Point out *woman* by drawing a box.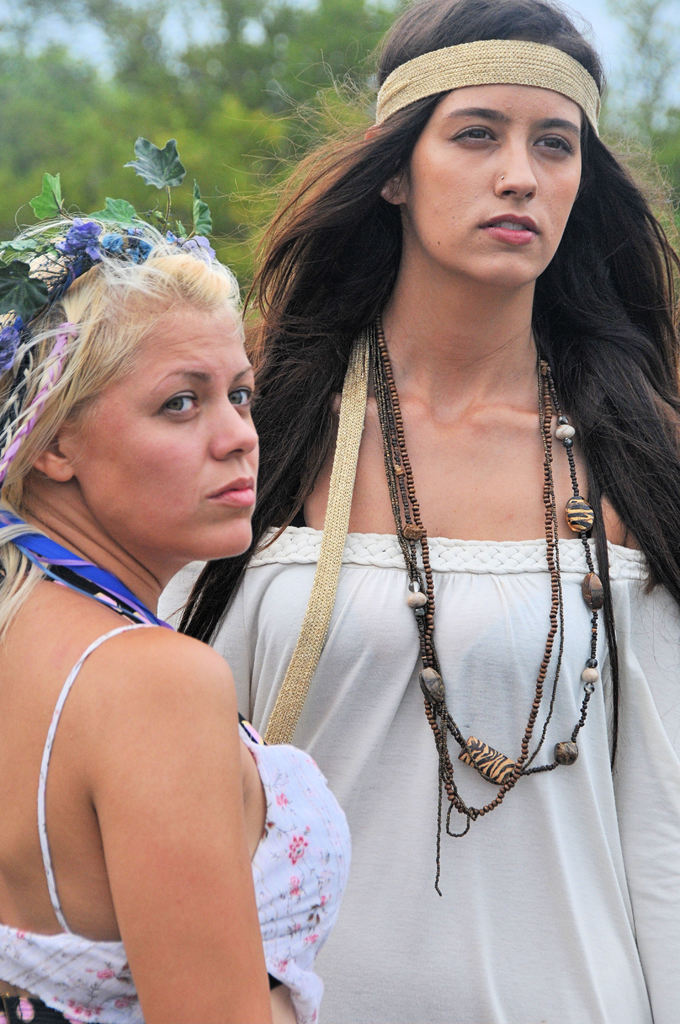
(x1=0, y1=204, x2=352, y2=1023).
